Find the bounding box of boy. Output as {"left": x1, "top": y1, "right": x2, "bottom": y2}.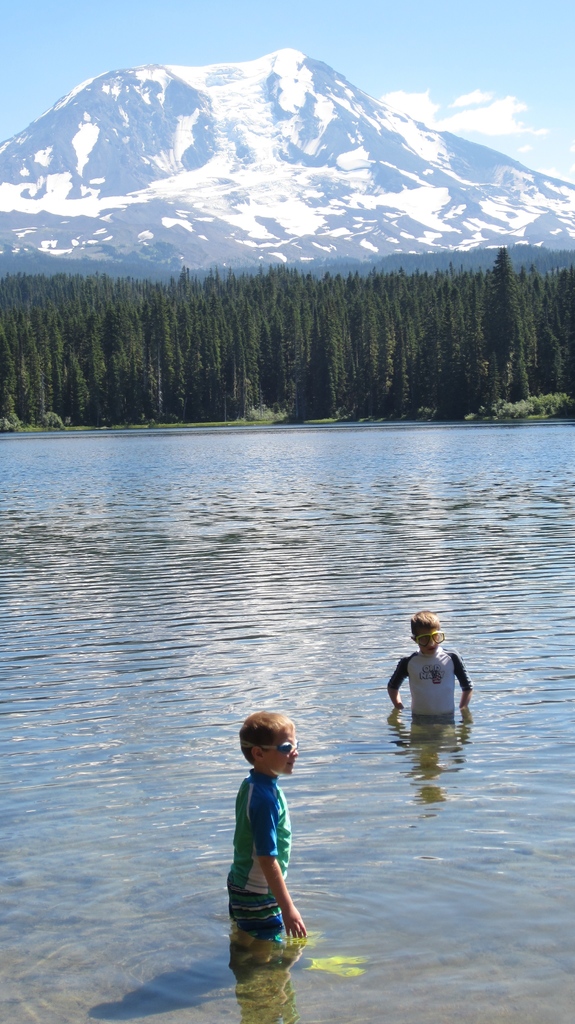
{"left": 388, "top": 607, "right": 477, "bottom": 714}.
